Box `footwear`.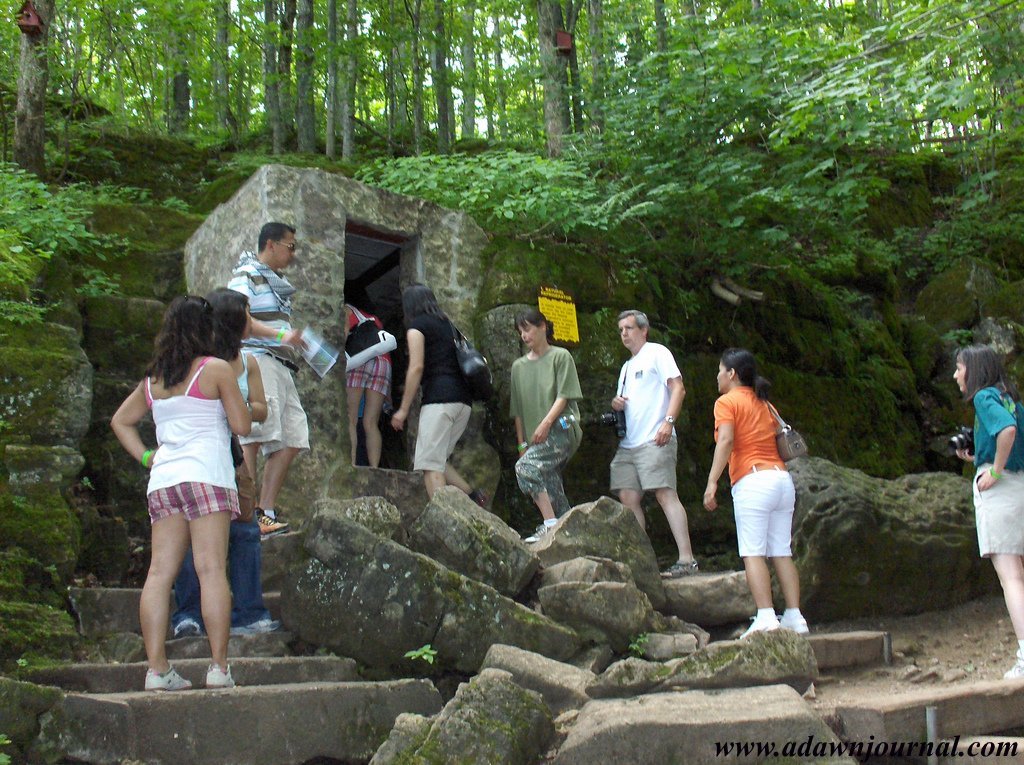
[x1=472, y1=488, x2=481, y2=507].
